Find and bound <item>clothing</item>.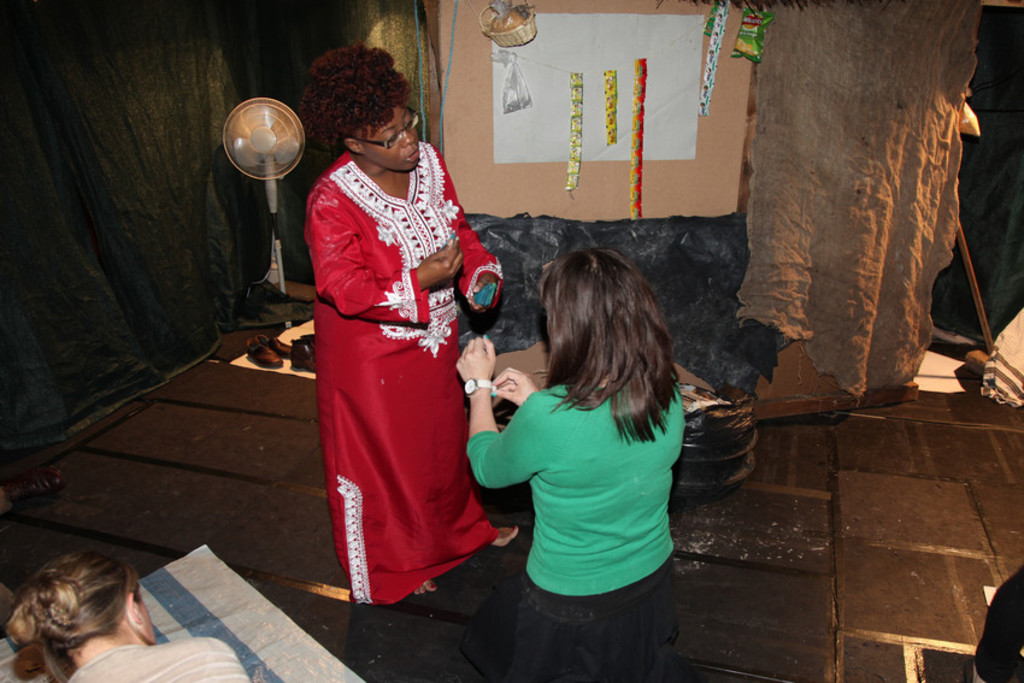
Bound: crop(457, 359, 681, 682).
